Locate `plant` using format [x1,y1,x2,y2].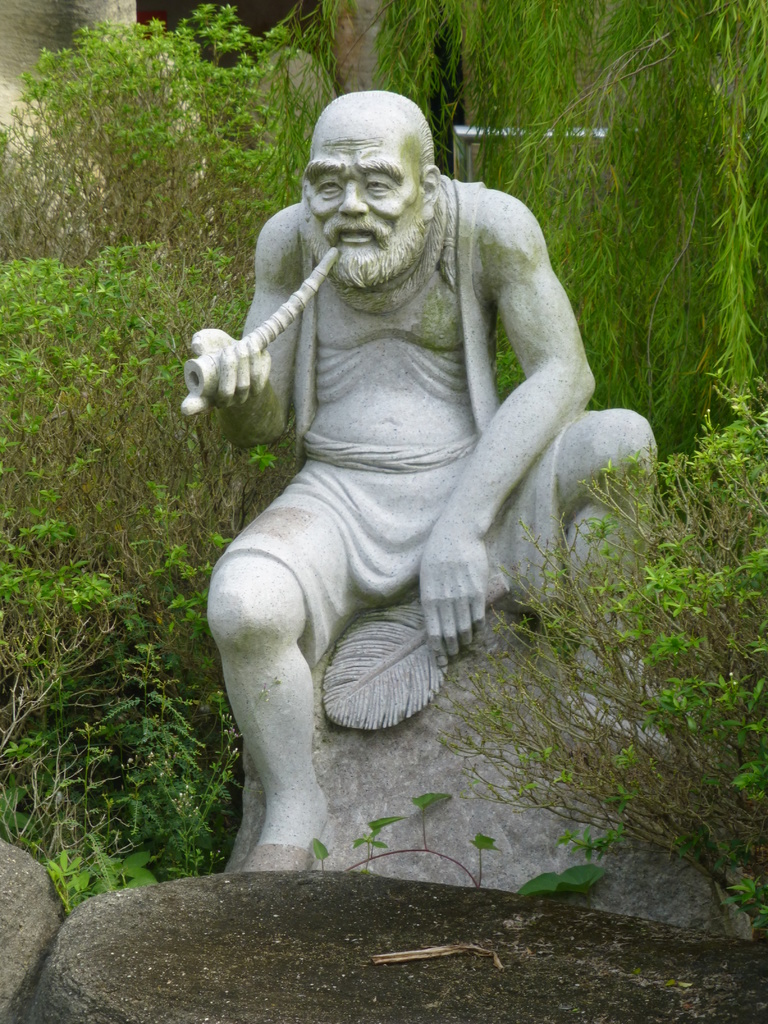
[463,381,765,899].
